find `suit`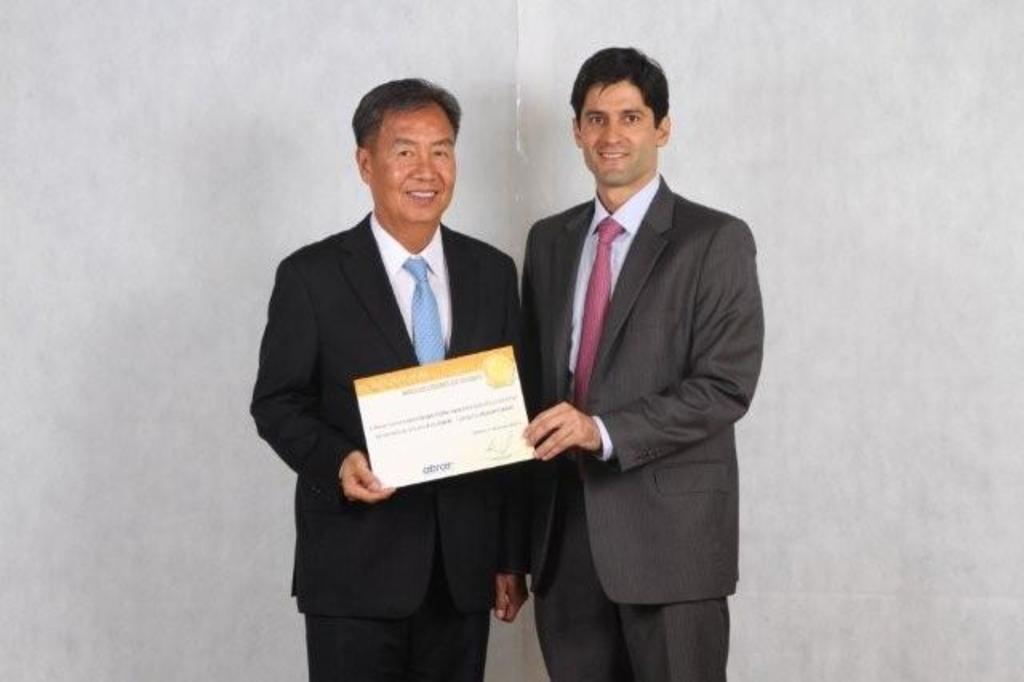
bbox=(256, 102, 554, 658)
